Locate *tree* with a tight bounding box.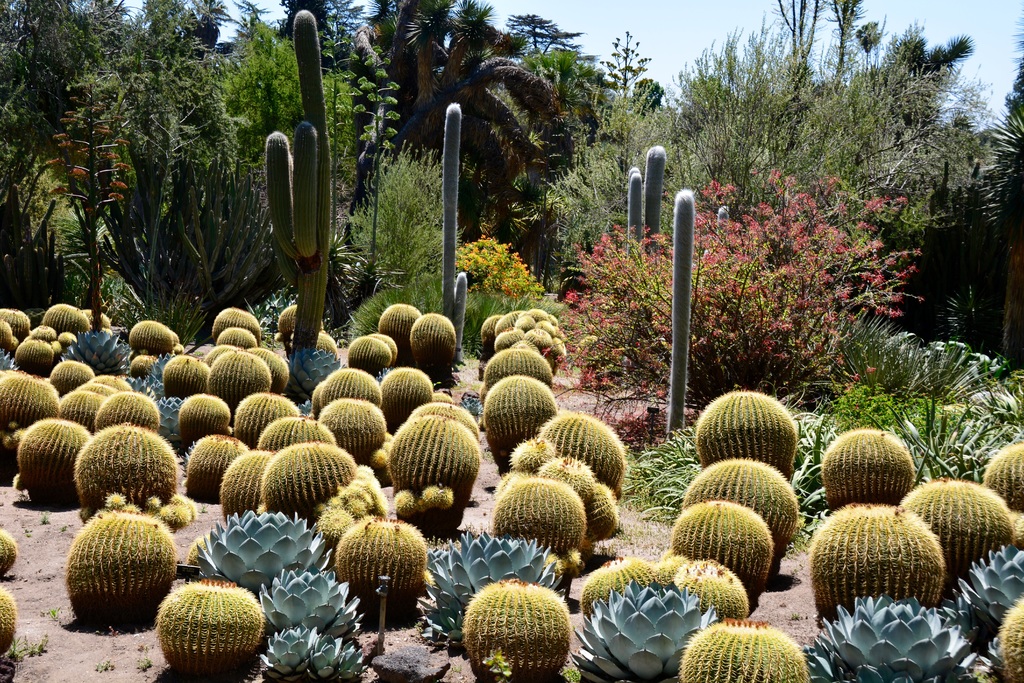
bbox(3, 0, 51, 307).
